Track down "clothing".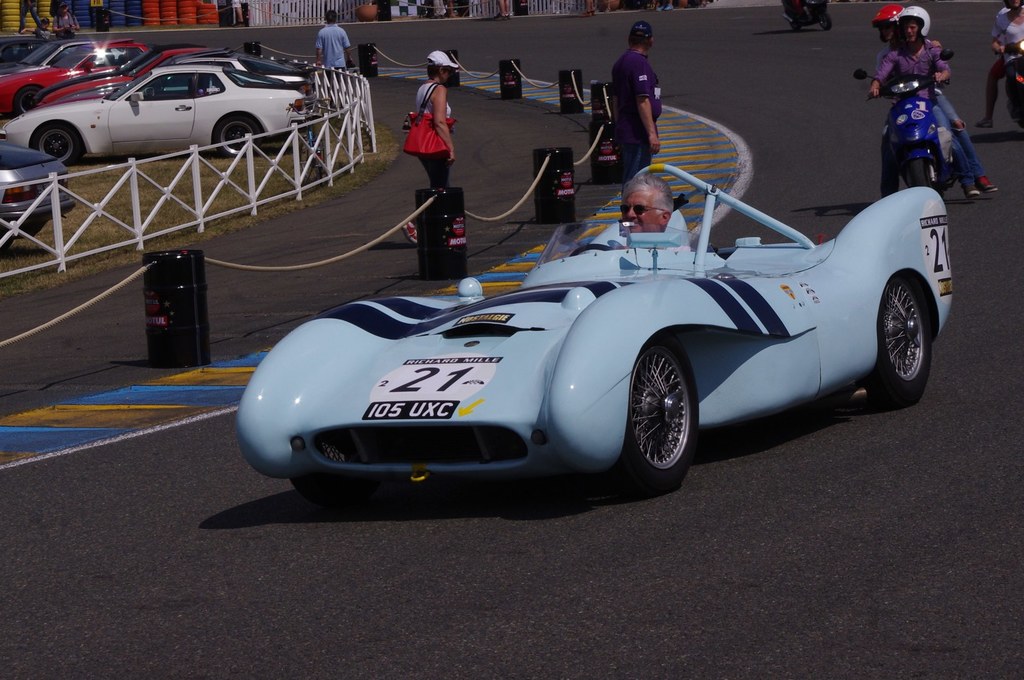
Tracked to (872, 38, 985, 181).
